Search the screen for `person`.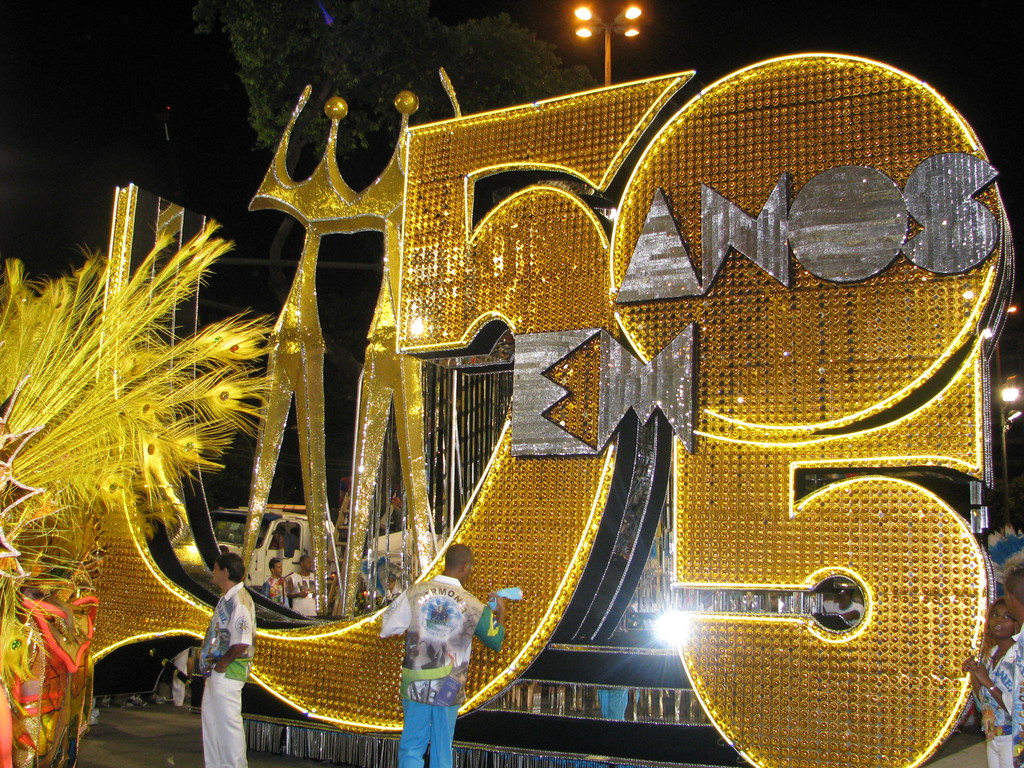
Found at bbox=(378, 543, 524, 766).
